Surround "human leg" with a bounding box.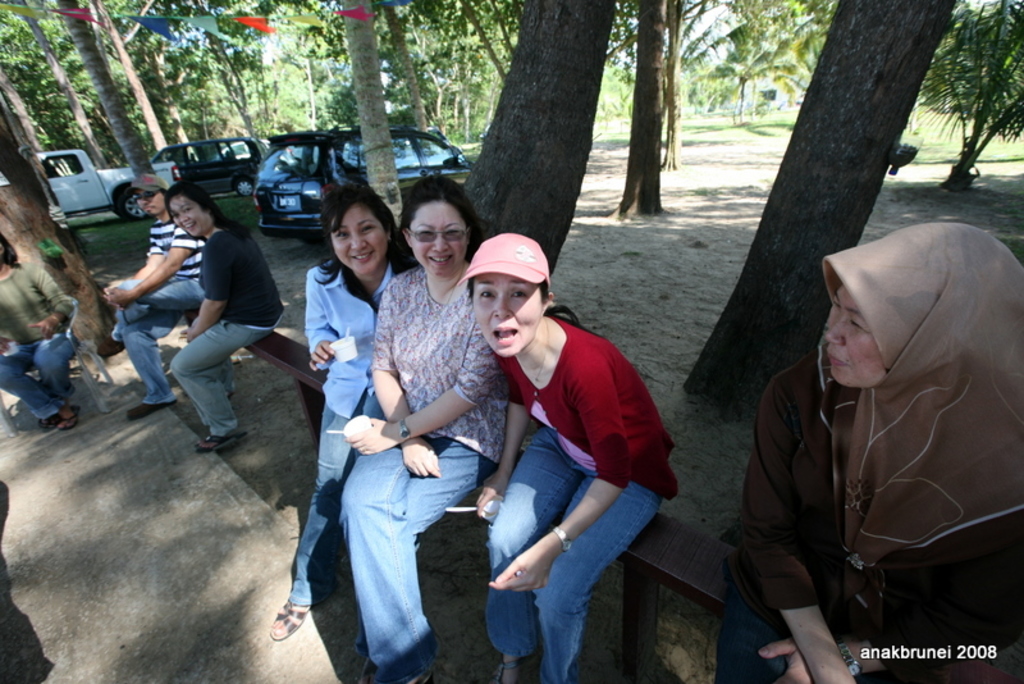
bbox=(40, 333, 70, 432).
